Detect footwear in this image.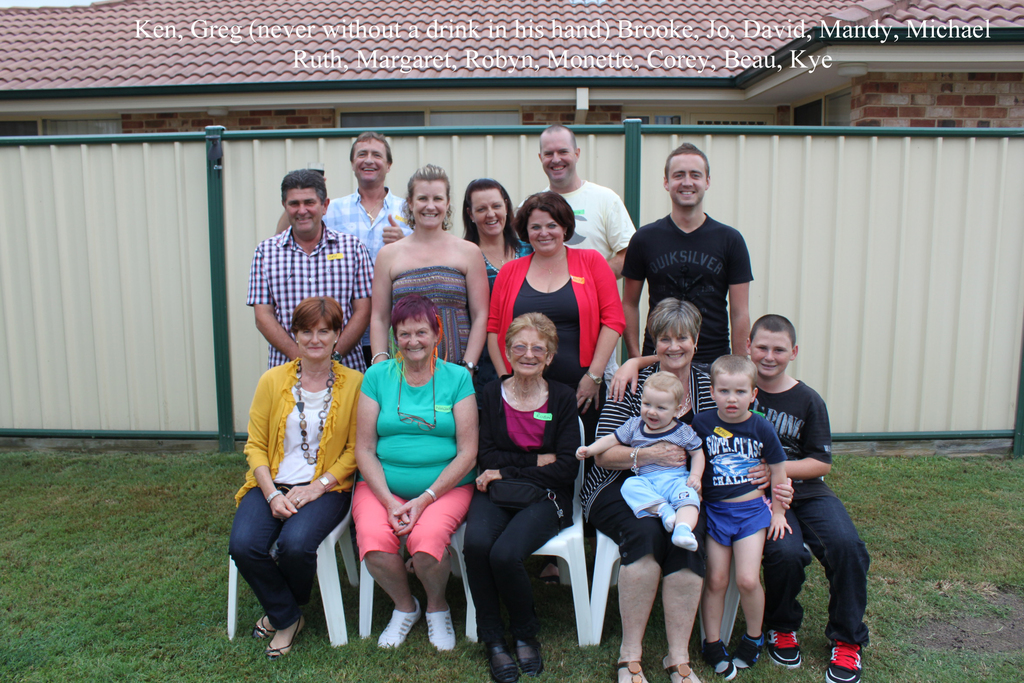
Detection: (left=767, top=624, right=803, bottom=668).
